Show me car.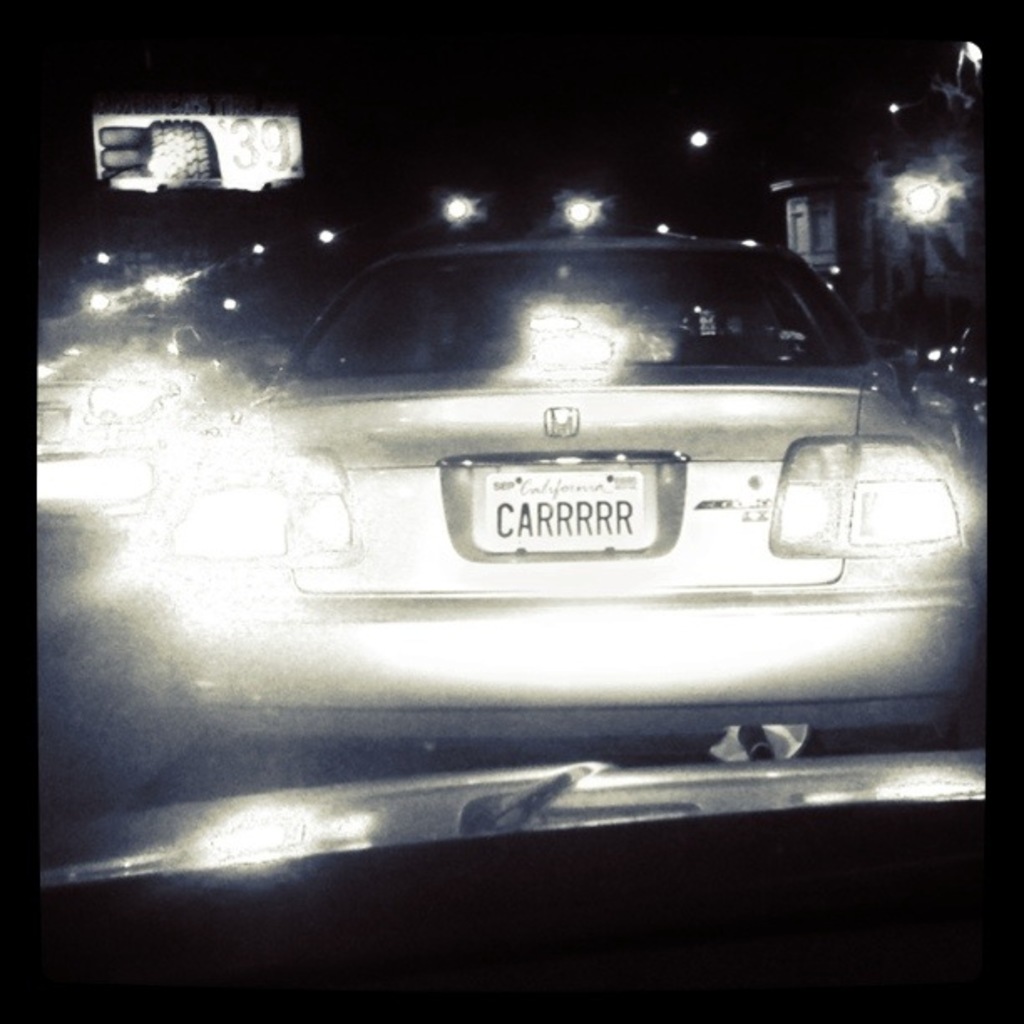
car is here: <region>40, 320, 283, 504</region>.
